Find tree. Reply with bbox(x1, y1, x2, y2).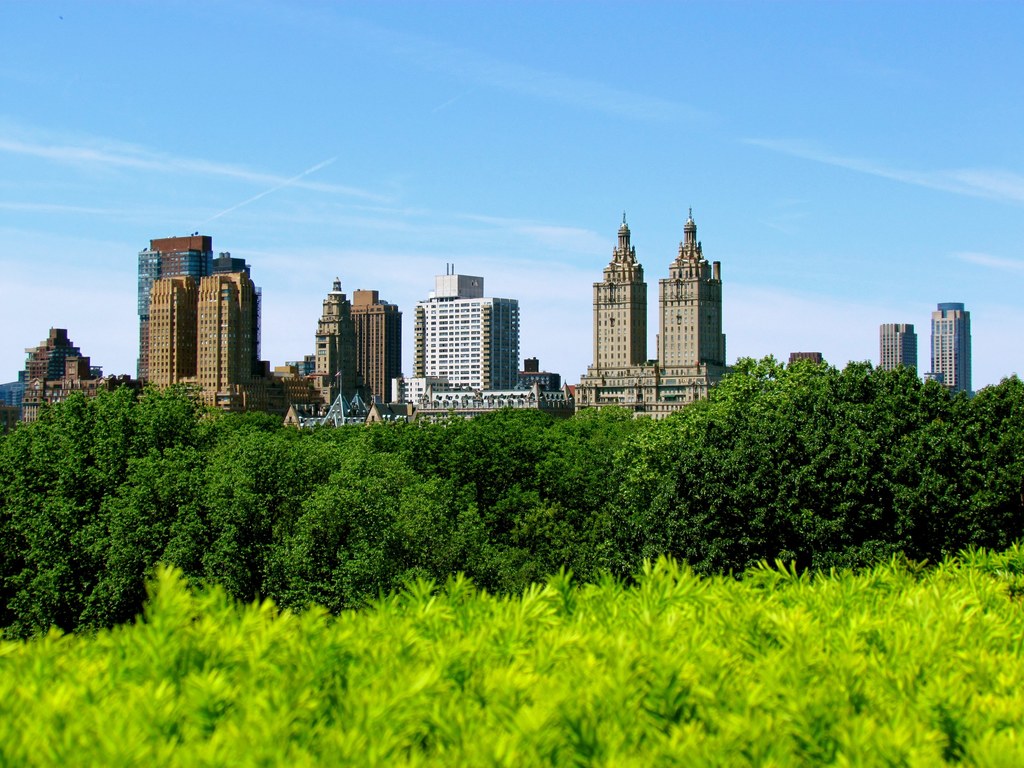
bbox(454, 497, 625, 600).
